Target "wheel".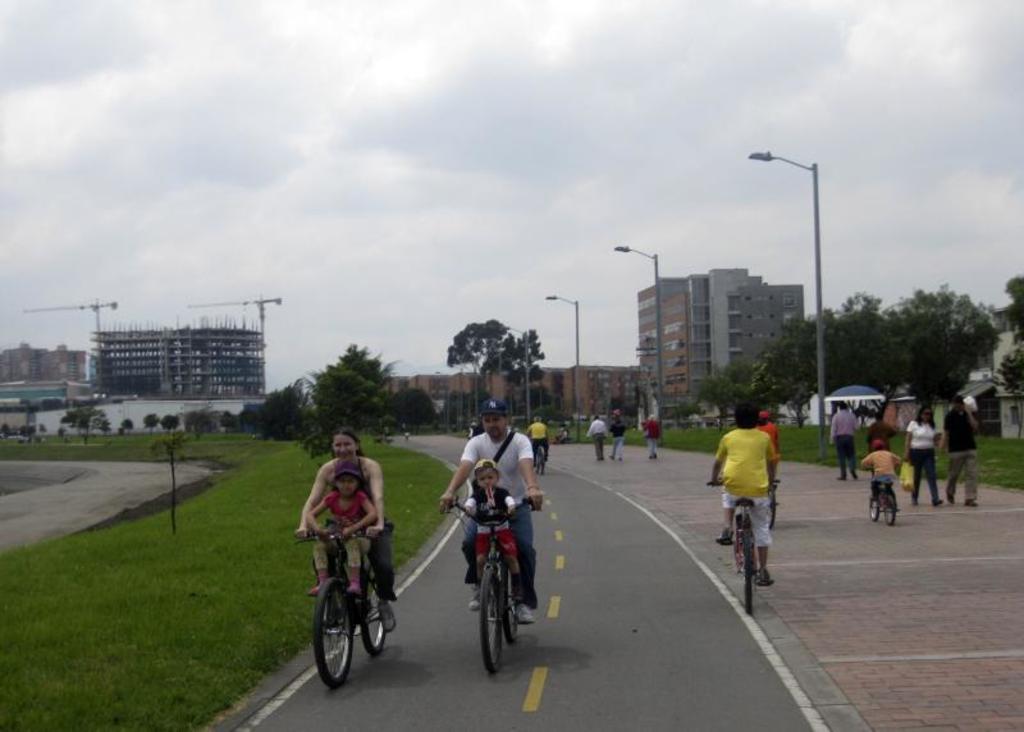
Target region: Rect(362, 555, 392, 655).
